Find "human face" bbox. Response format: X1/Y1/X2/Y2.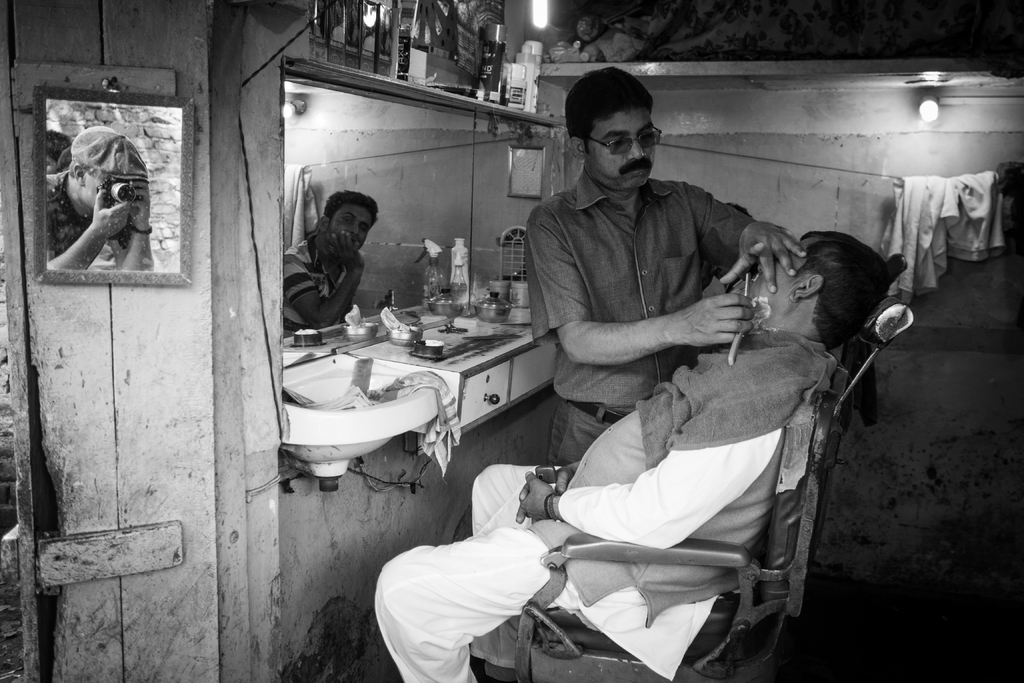
84/181/106/215.
